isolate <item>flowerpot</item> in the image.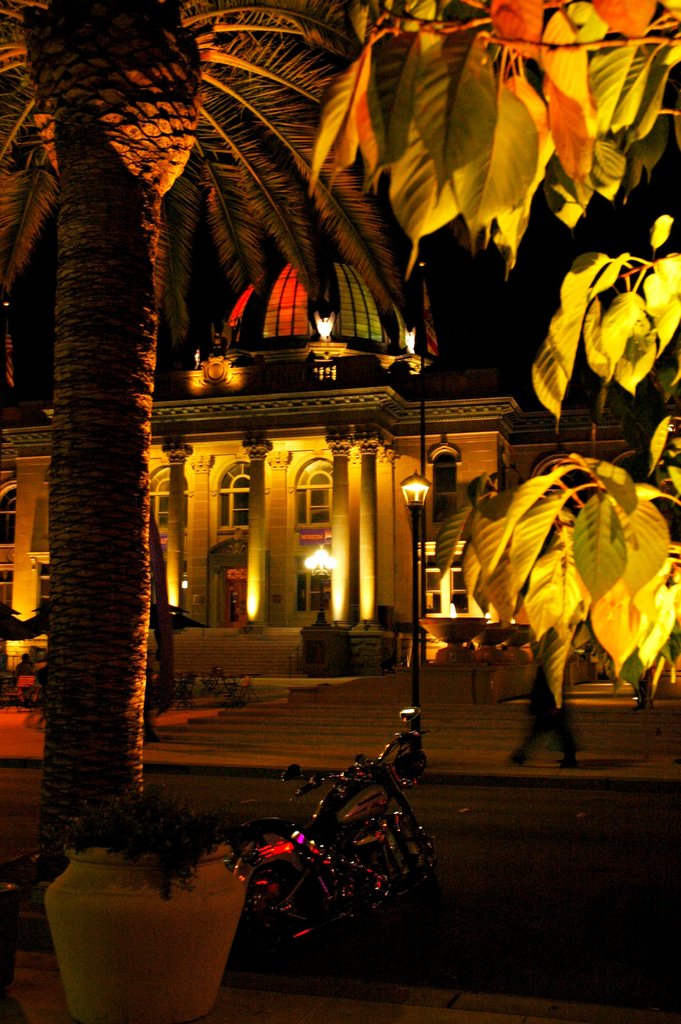
Isolated region: crop(44, 822, 249, 1018).
